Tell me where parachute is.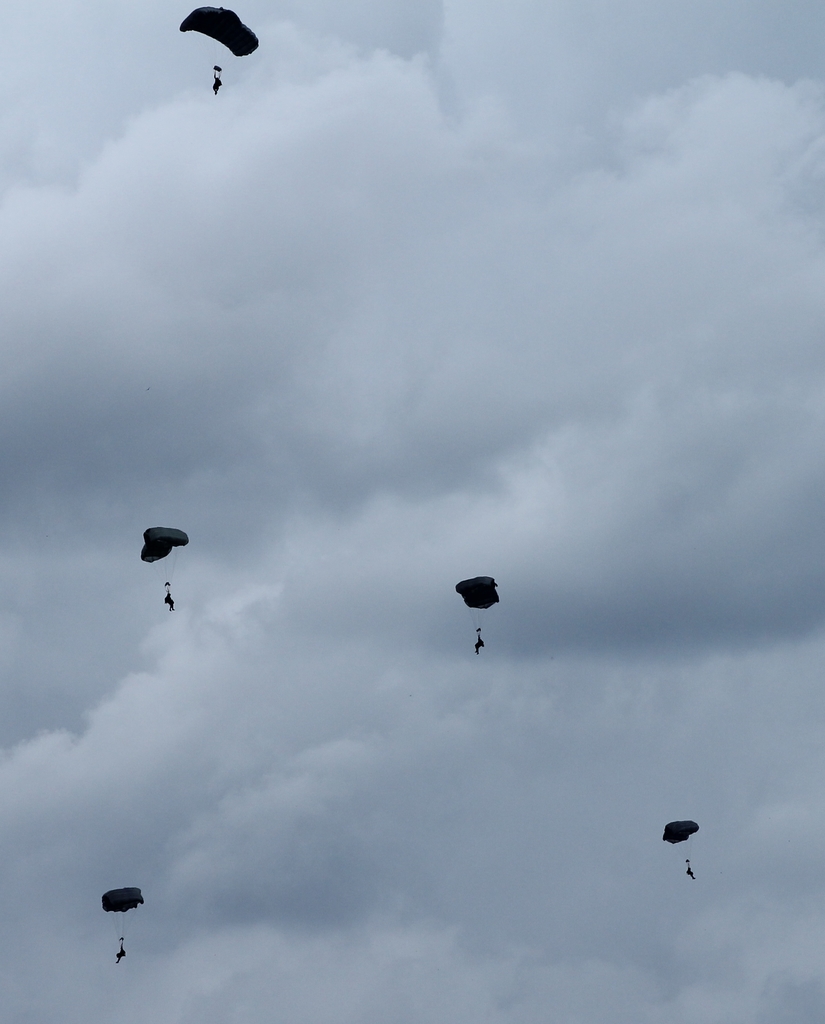
parachute is at {"left": 136, "top": 524, "right": 192, "bottom": 605}.
